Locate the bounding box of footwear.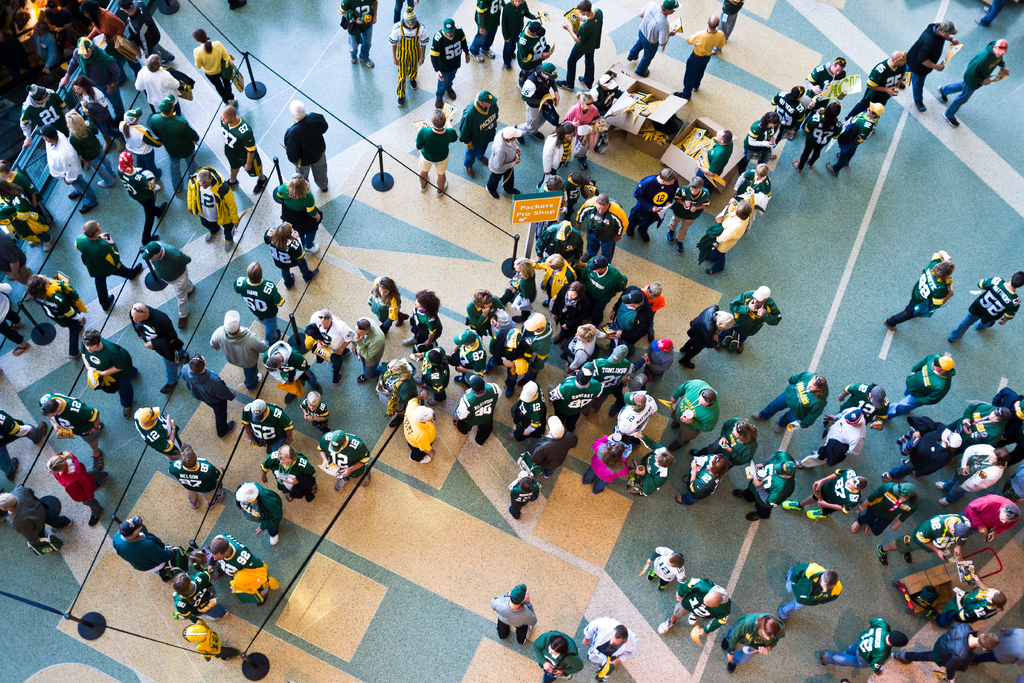
Bounding box: [807,161,812,170].
